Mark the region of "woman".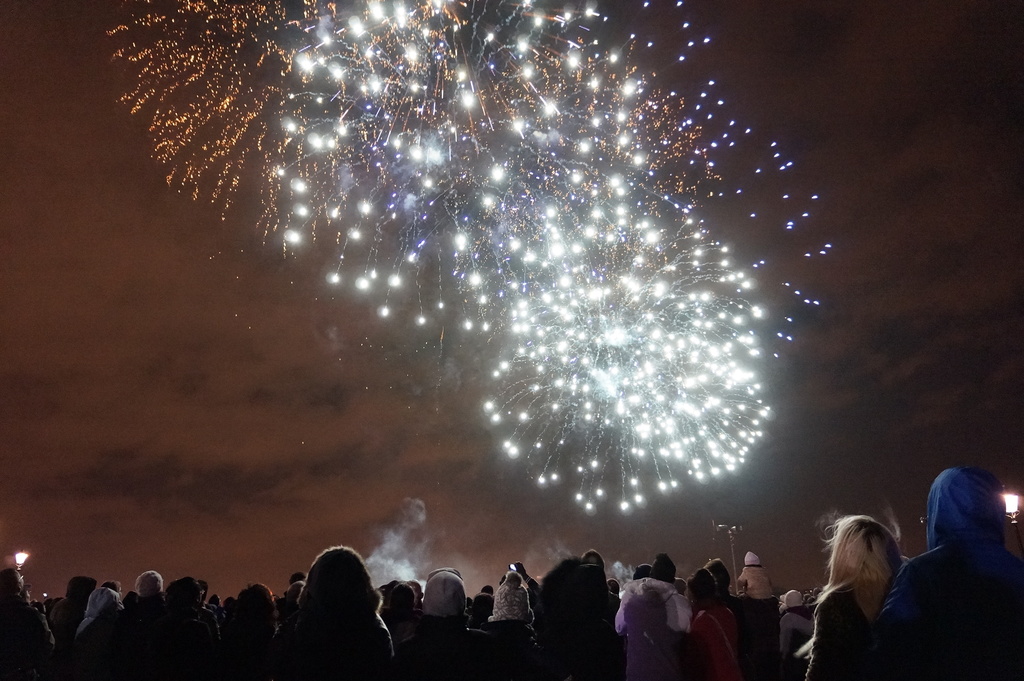
Region: (798,505,933,671).
